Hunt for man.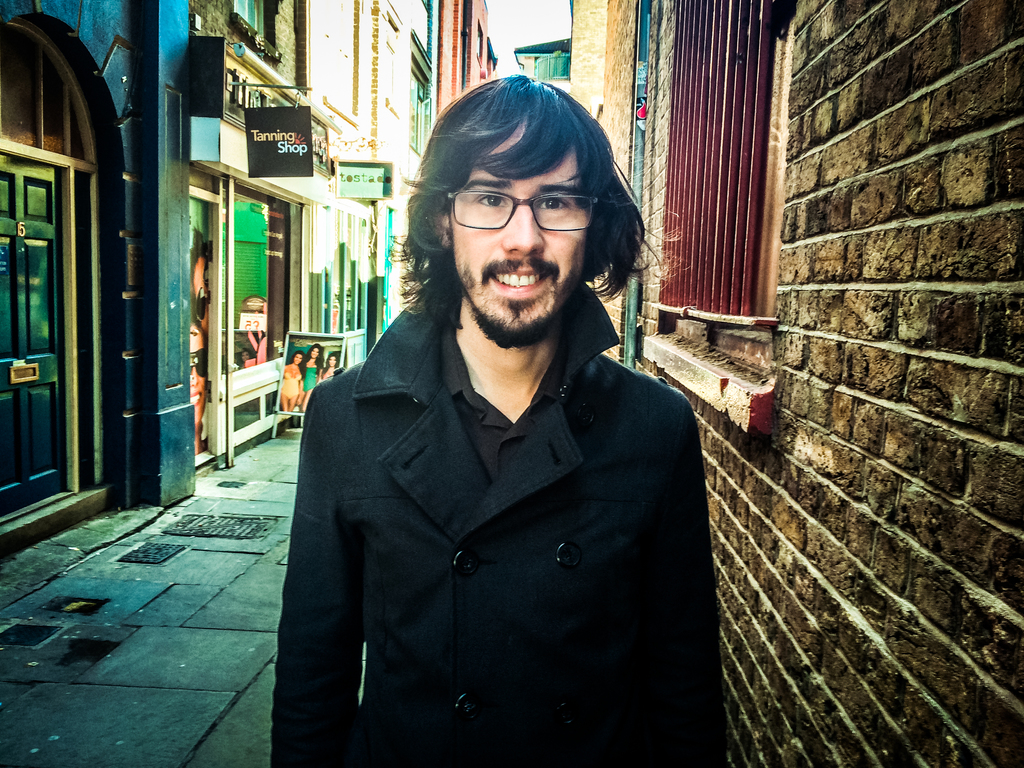
Hunted down at 267:75:735:767.
